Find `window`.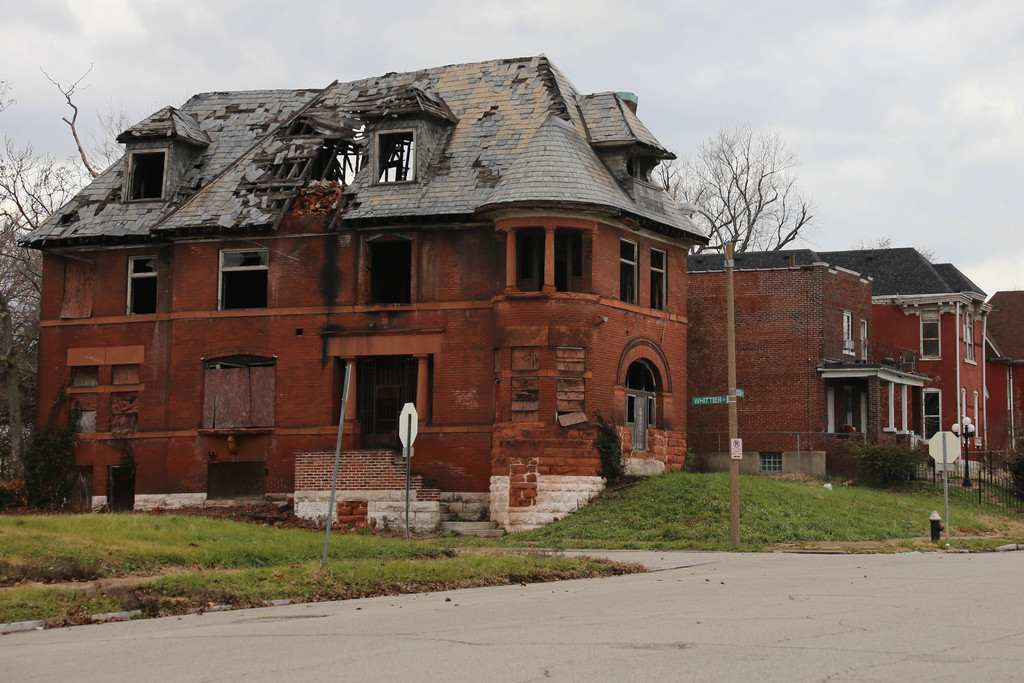
bbox=(616, 237, 637, 307).
